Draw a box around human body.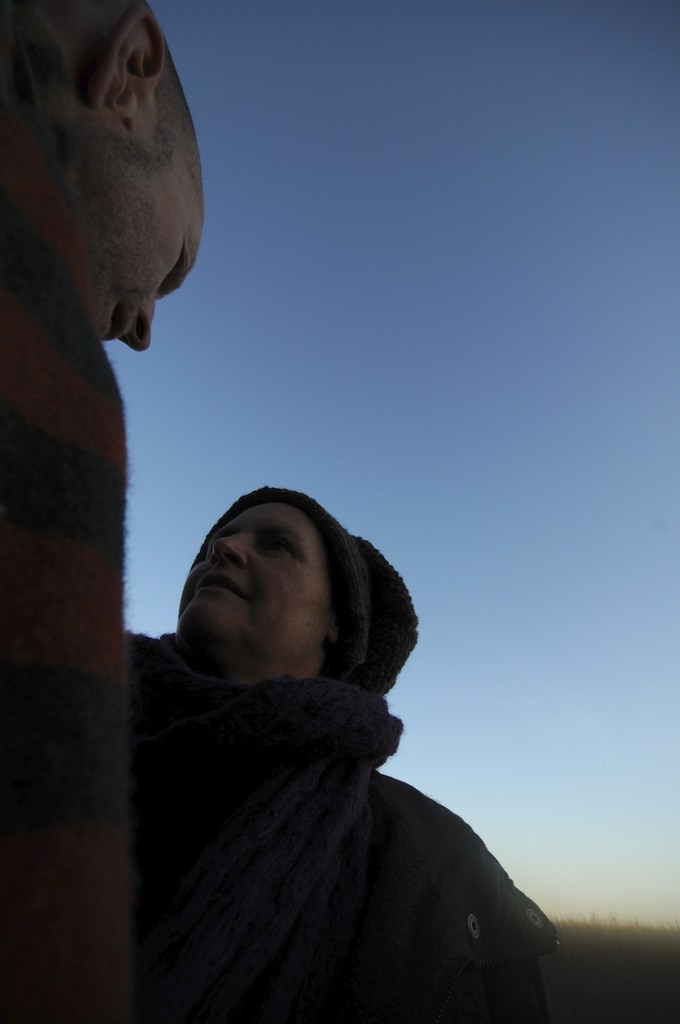
112 484 555 1020.
